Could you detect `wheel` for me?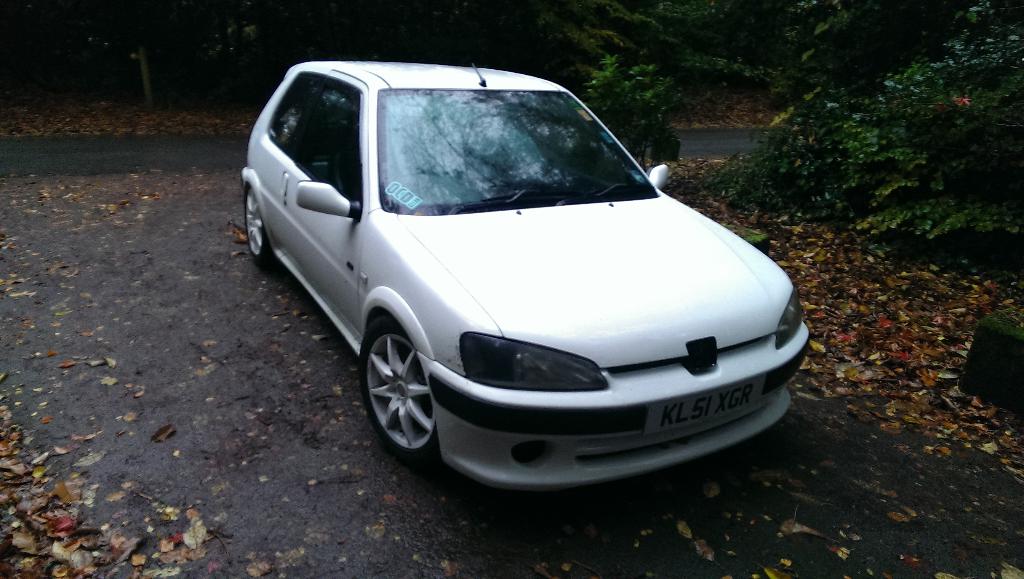
Detection result: (x1=244, y1=183, x2=277, y2=270).
